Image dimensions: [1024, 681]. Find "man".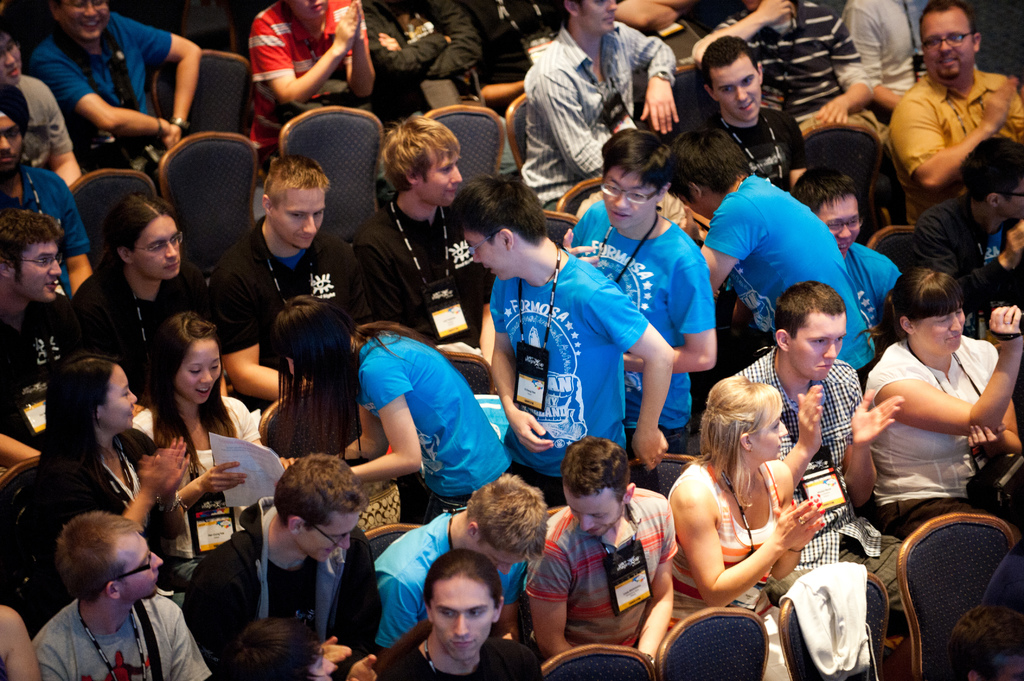
region(700, 123, 844, 388).
